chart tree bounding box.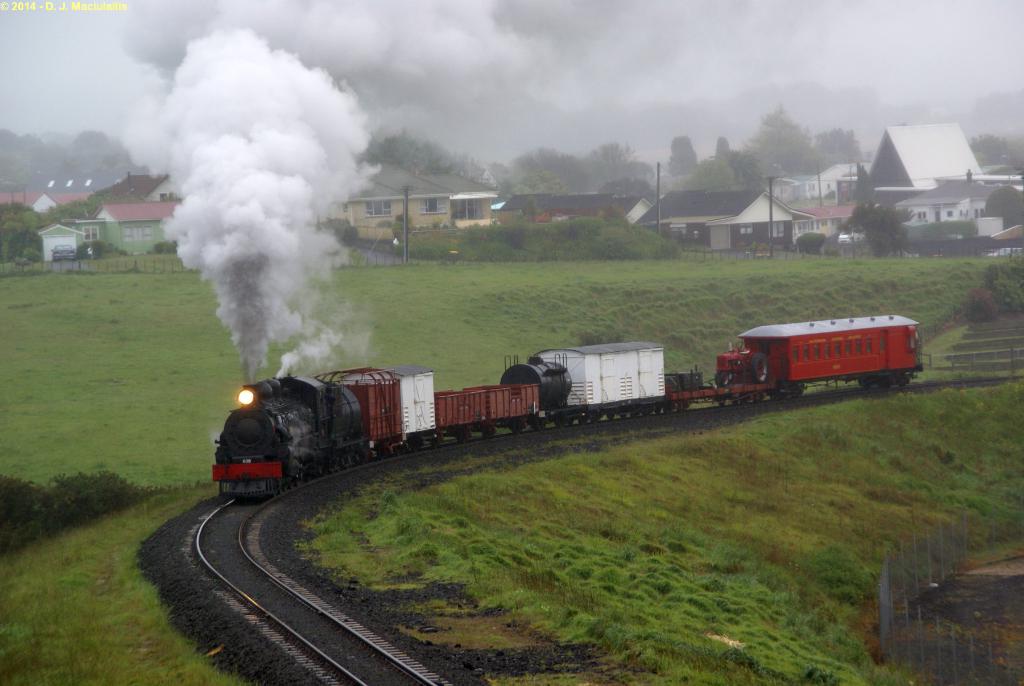
Charted: [984,185,1023,229].
